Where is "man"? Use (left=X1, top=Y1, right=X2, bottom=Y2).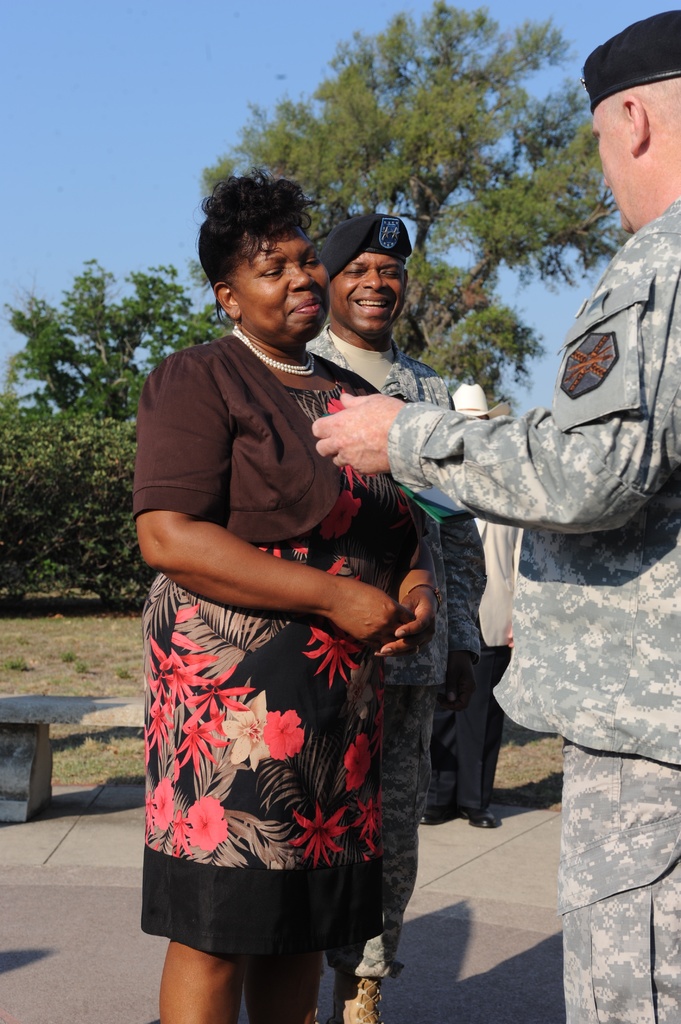
(left=312, top=8, right=680, bottom=1023).
